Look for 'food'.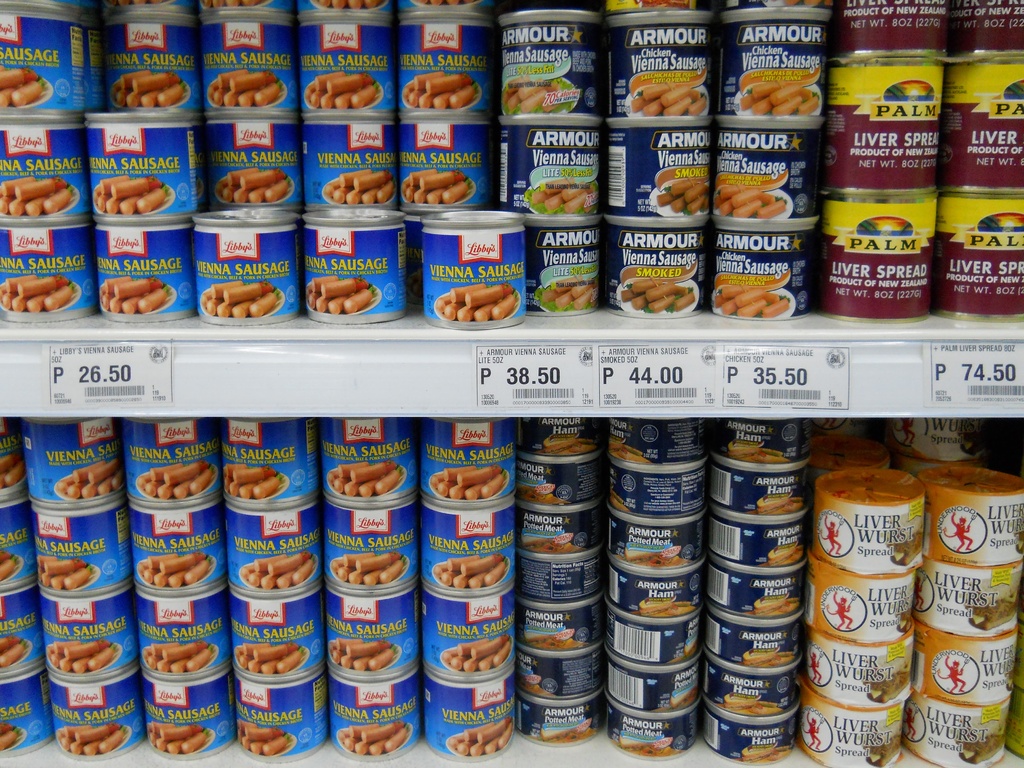
Found: x1=540 y1=431 x2=594 y2=454.
